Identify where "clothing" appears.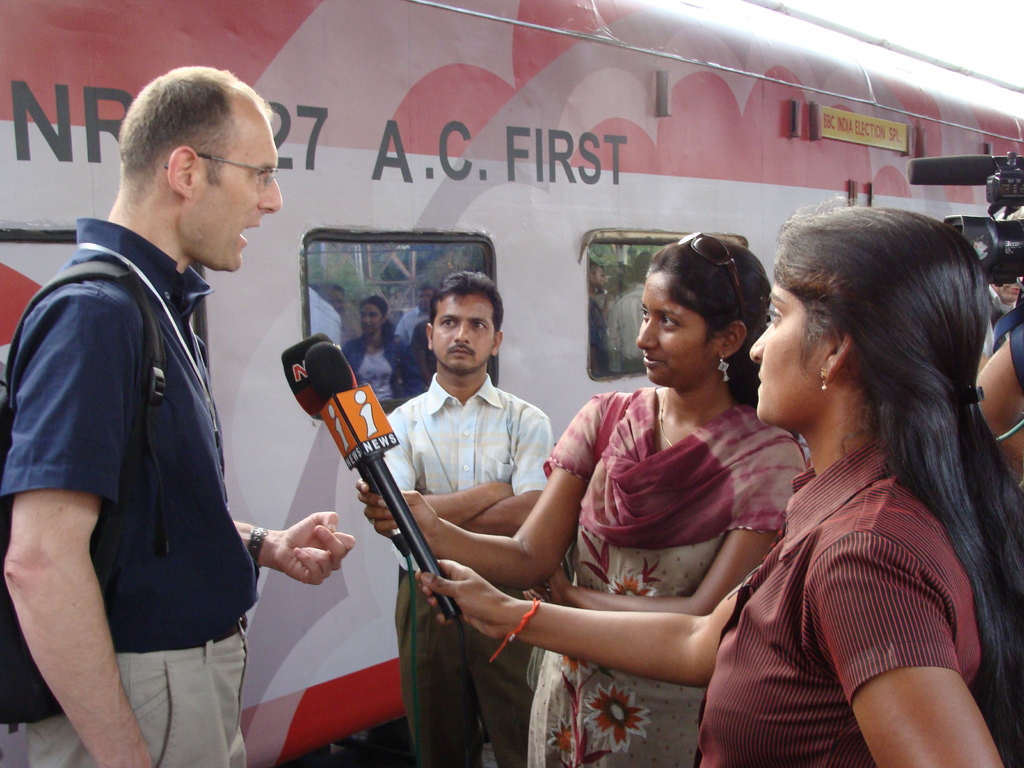
Appears at Rect(538, 383, 808, 759).
